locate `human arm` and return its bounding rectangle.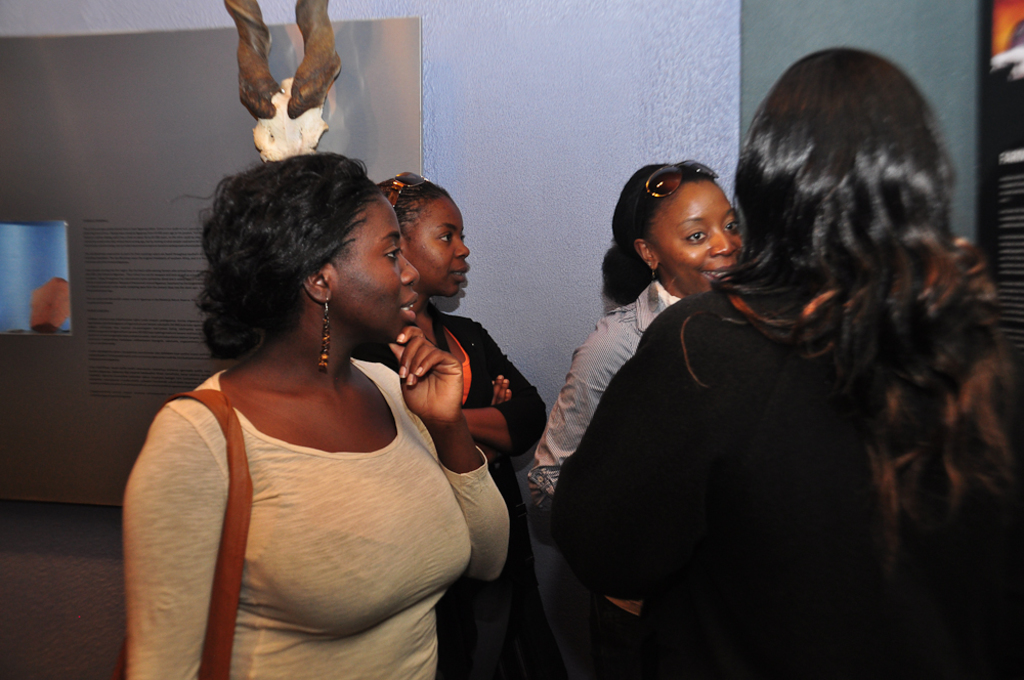
rect(471, 370, 515, 476).
